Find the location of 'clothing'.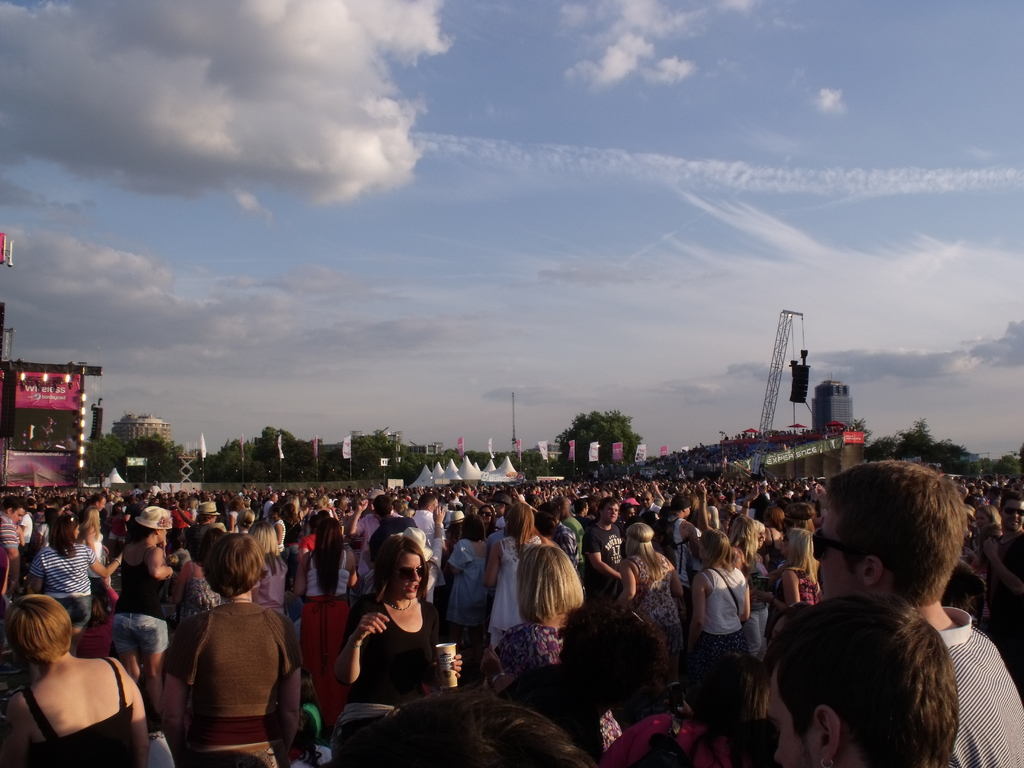
Location: bbox(450, 537, 496, 650).
